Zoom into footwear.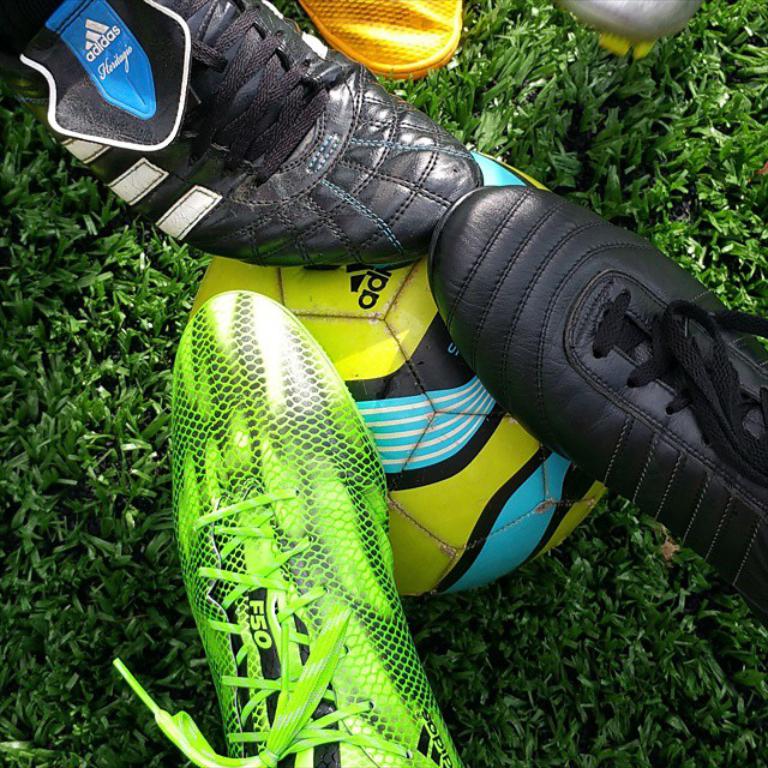
Zoom target: 110, 288, 469, 767.
